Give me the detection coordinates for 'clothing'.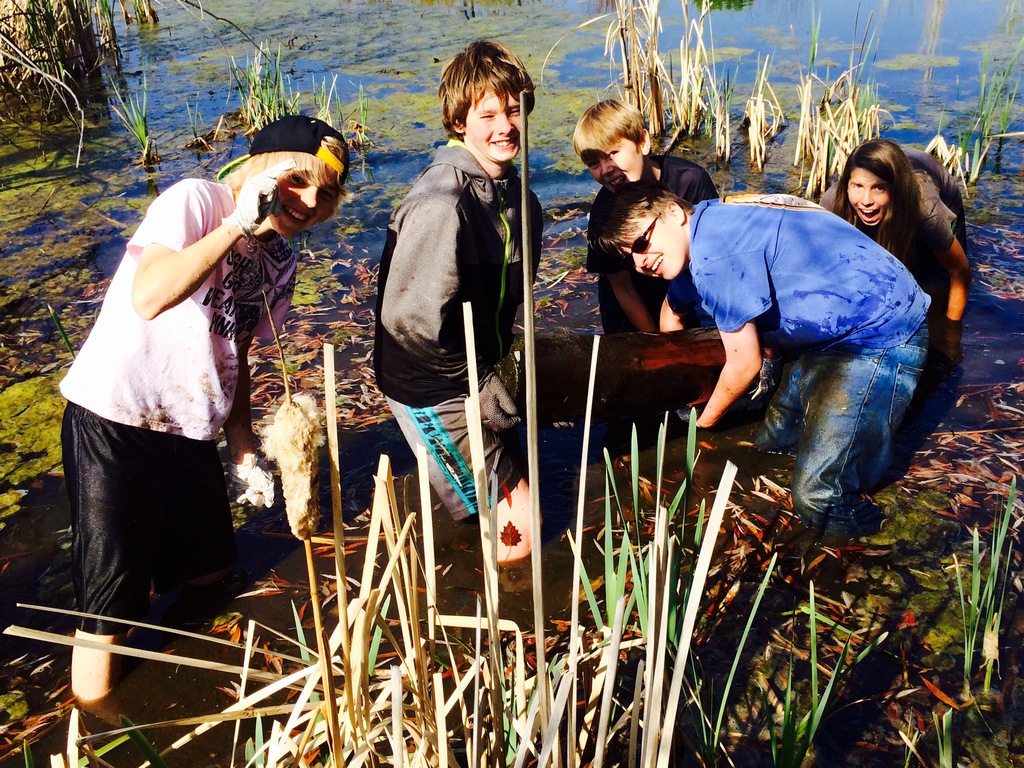
BBox(374, 136, 543, 522).
